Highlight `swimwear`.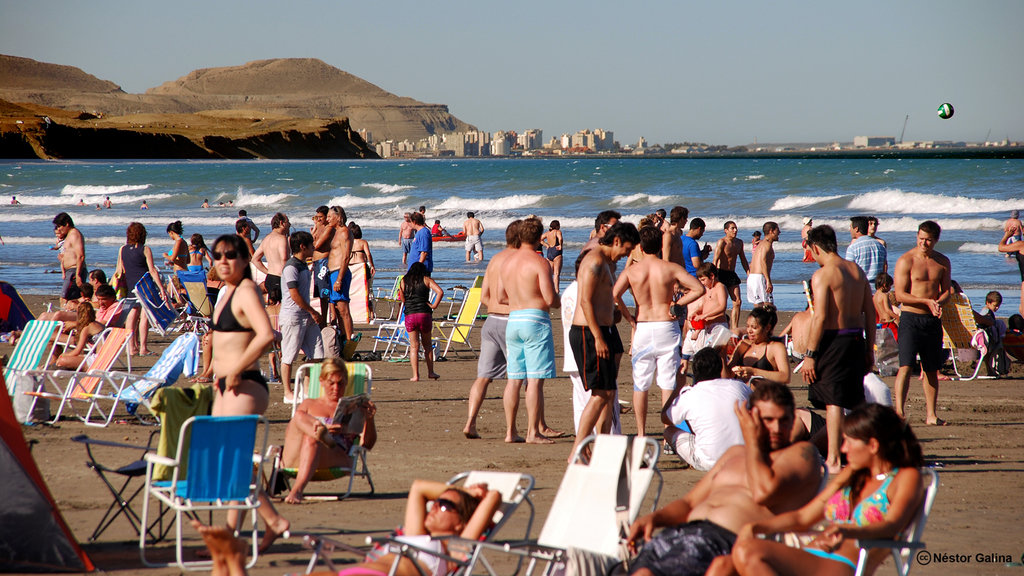
Highlighted region: crop(462, 234, 486, 259).
